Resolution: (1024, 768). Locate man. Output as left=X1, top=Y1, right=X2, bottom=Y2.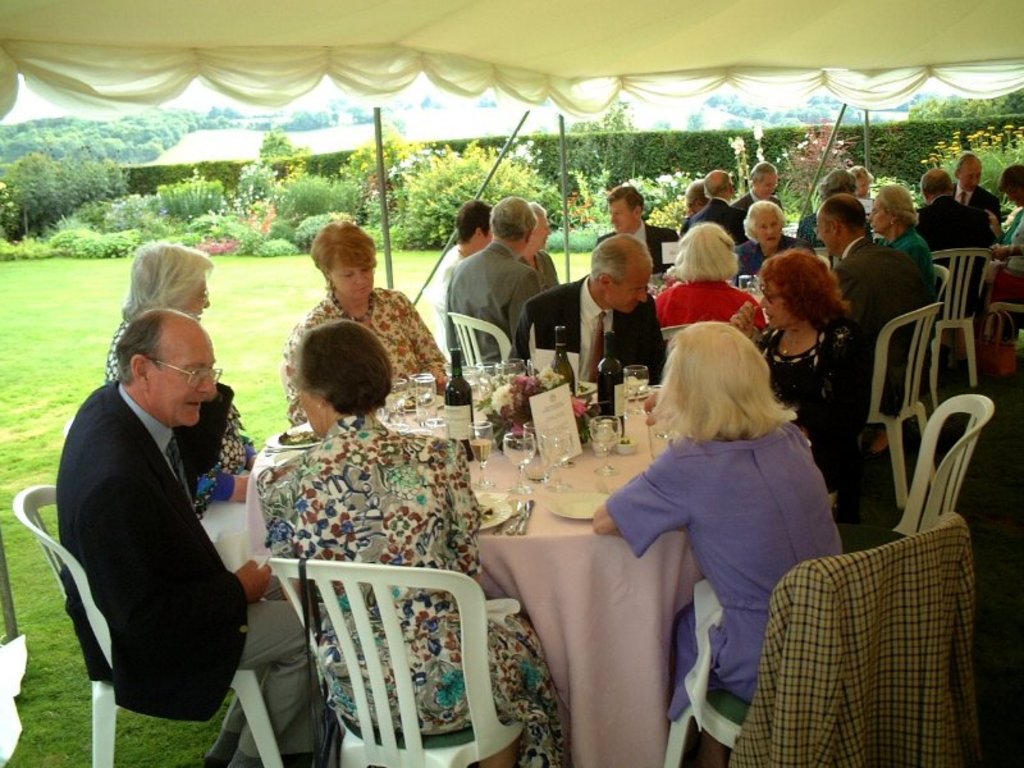
left=815, top=193, right=936, bottom=457.
